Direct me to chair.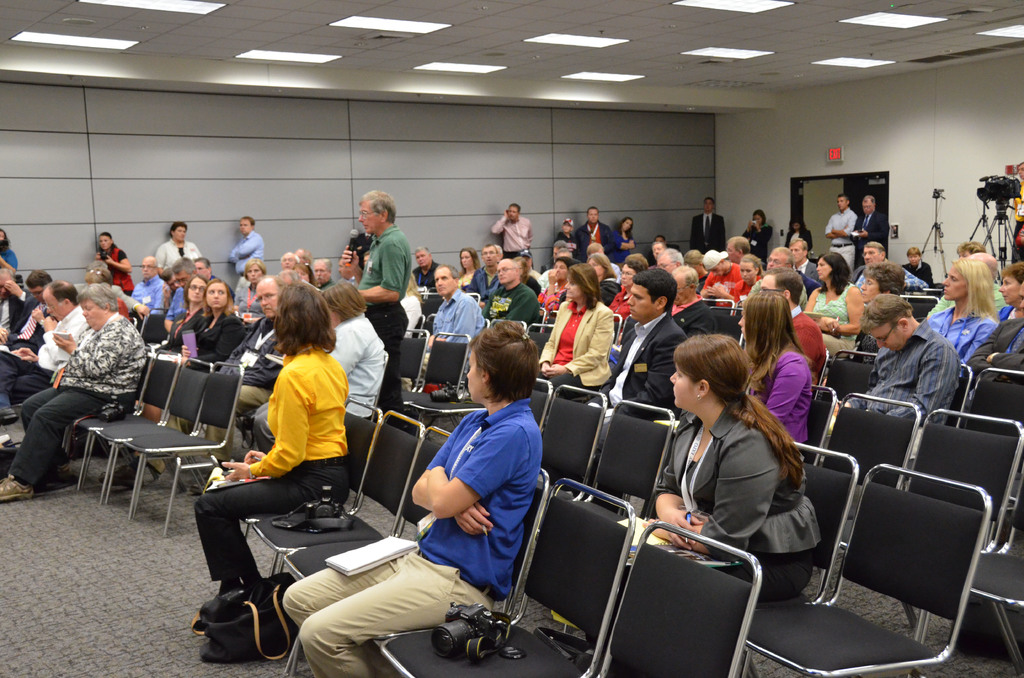
Direction: detection(244, 399, 383, 538).
